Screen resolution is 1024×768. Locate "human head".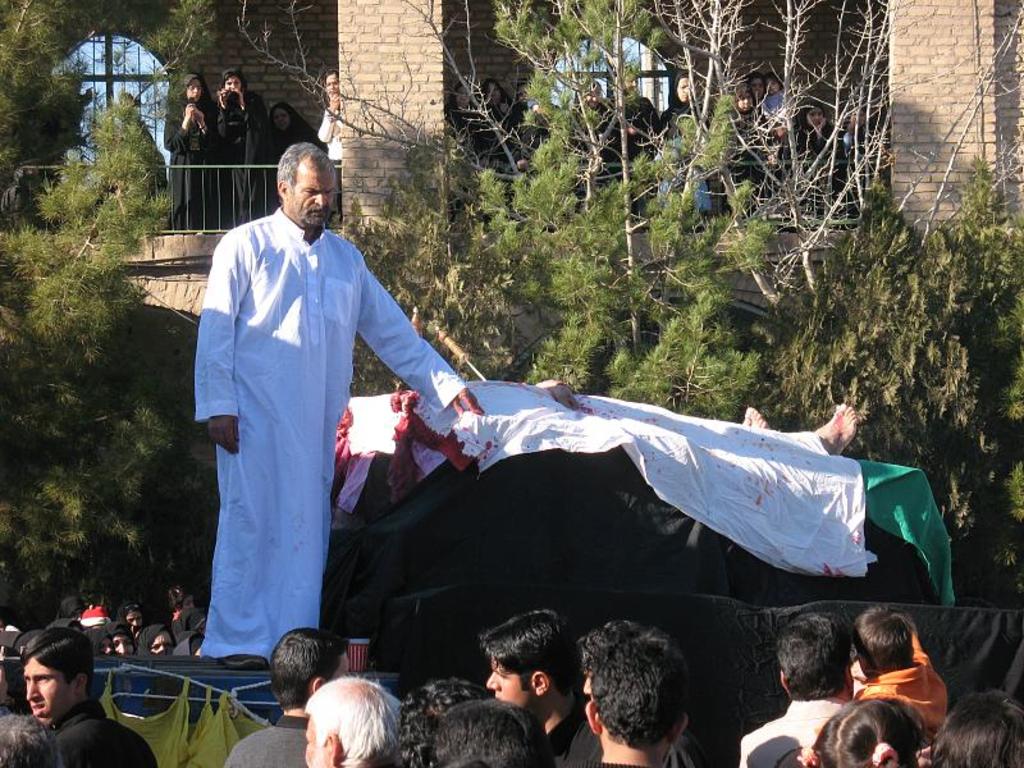
BBox(937, 690, 1023, 767).
